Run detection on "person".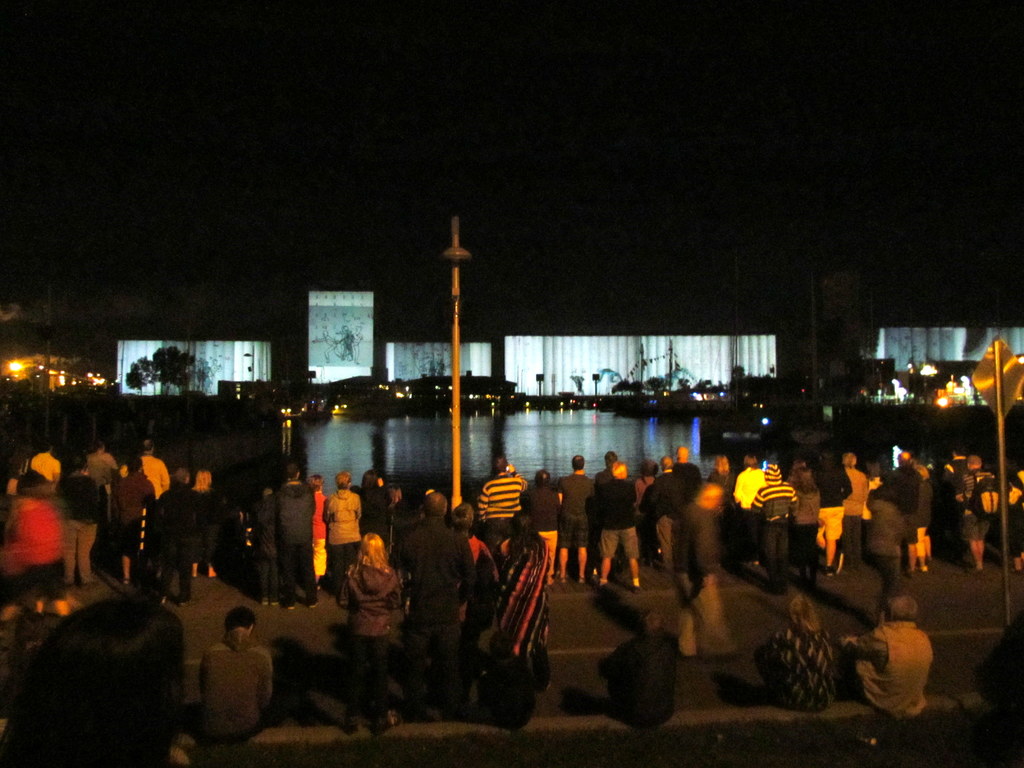
Result: <box>0,586,194,767</box>.
